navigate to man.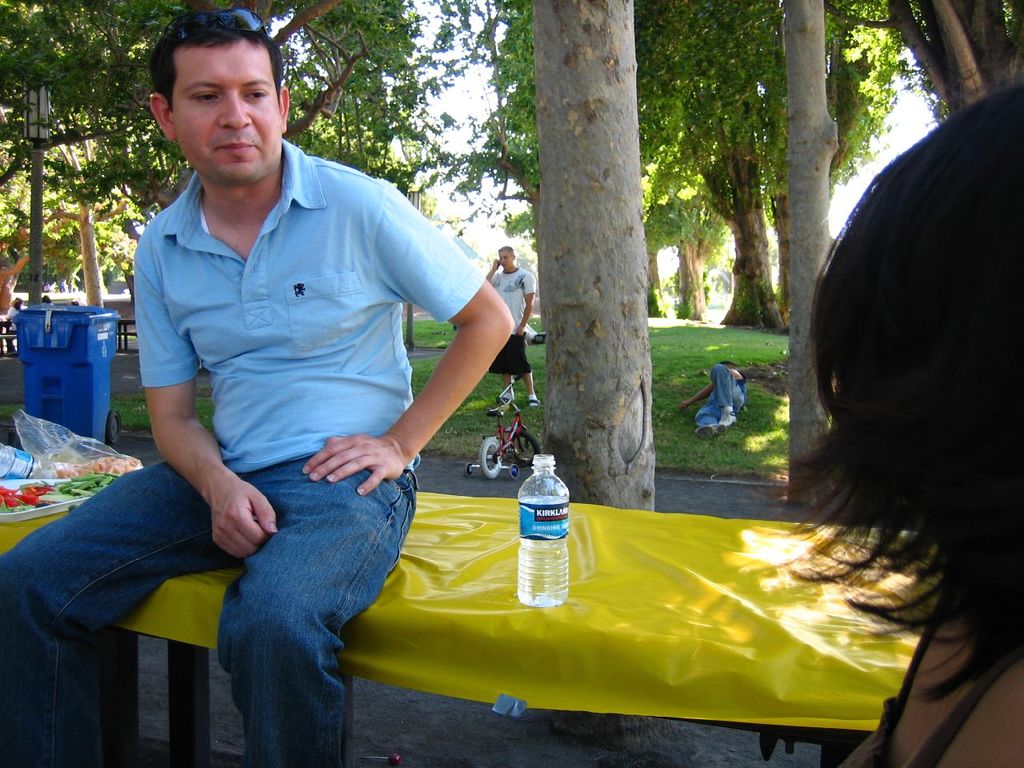
Navigation target: rect(485, 245, 541, 405).
